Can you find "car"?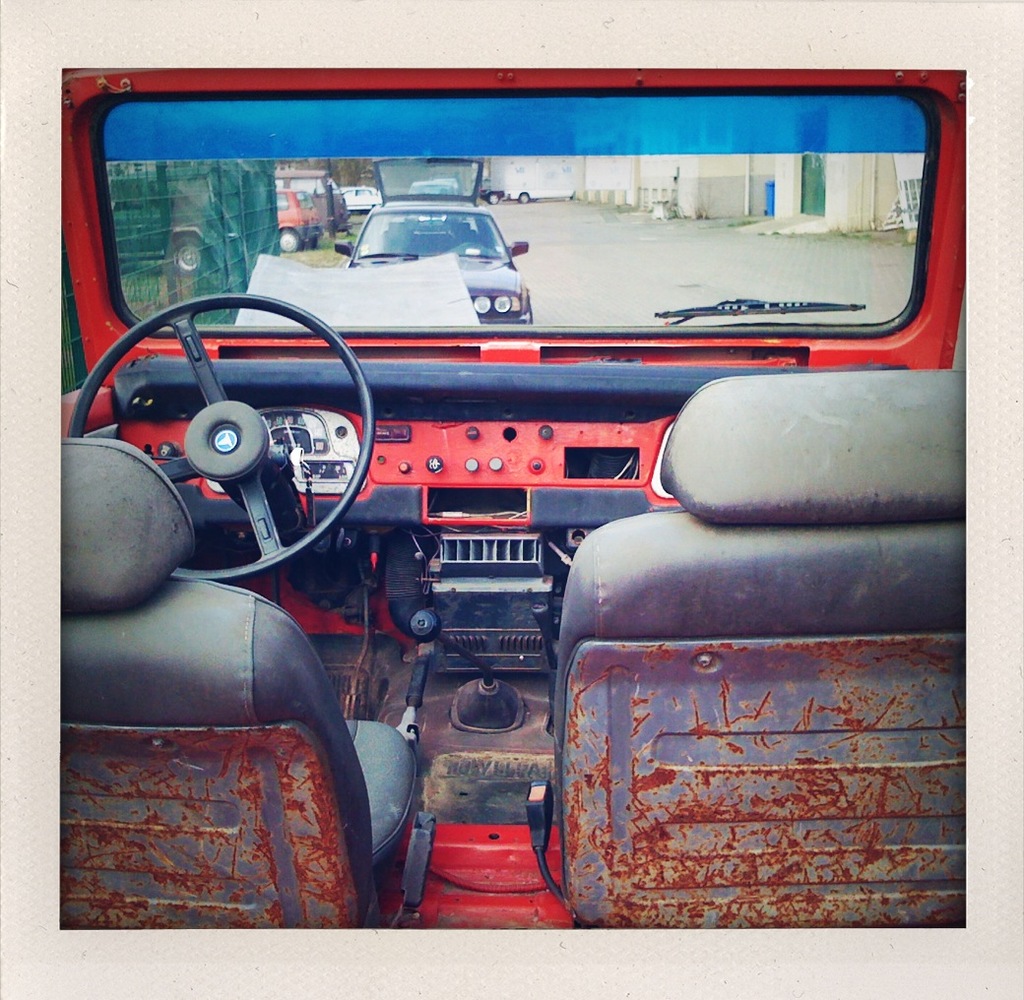
Yes, bounding box: <box>331,158,529,330</box>.
